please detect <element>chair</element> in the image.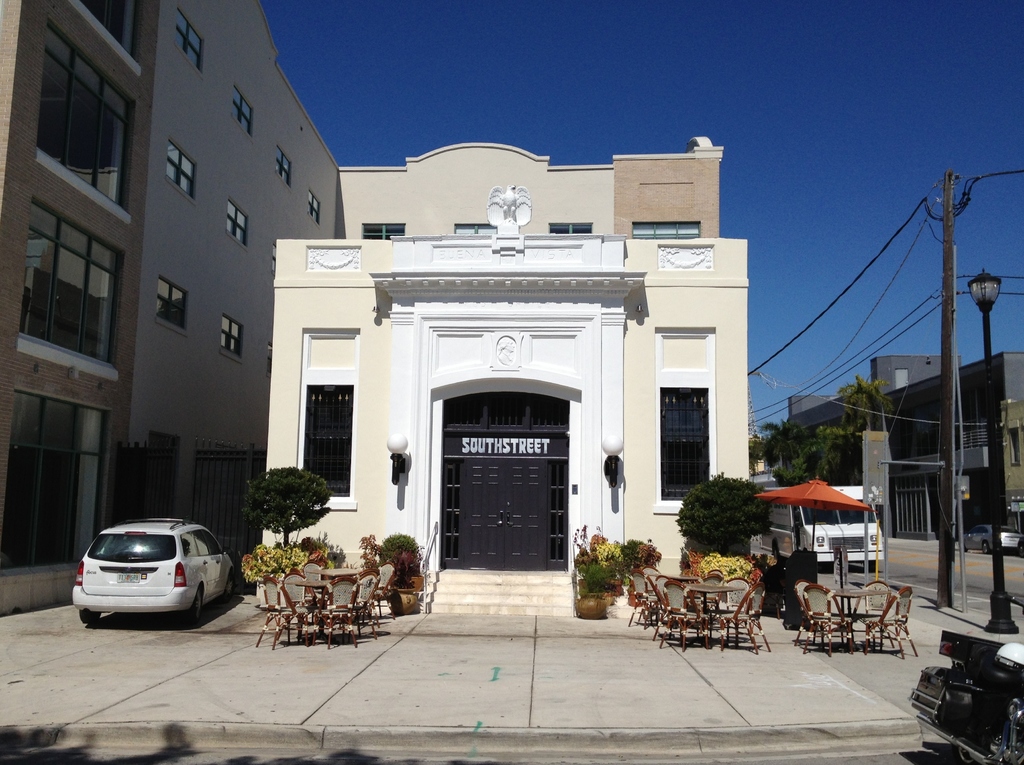
<bbox>802, 584, 860, 658</bbox>.
